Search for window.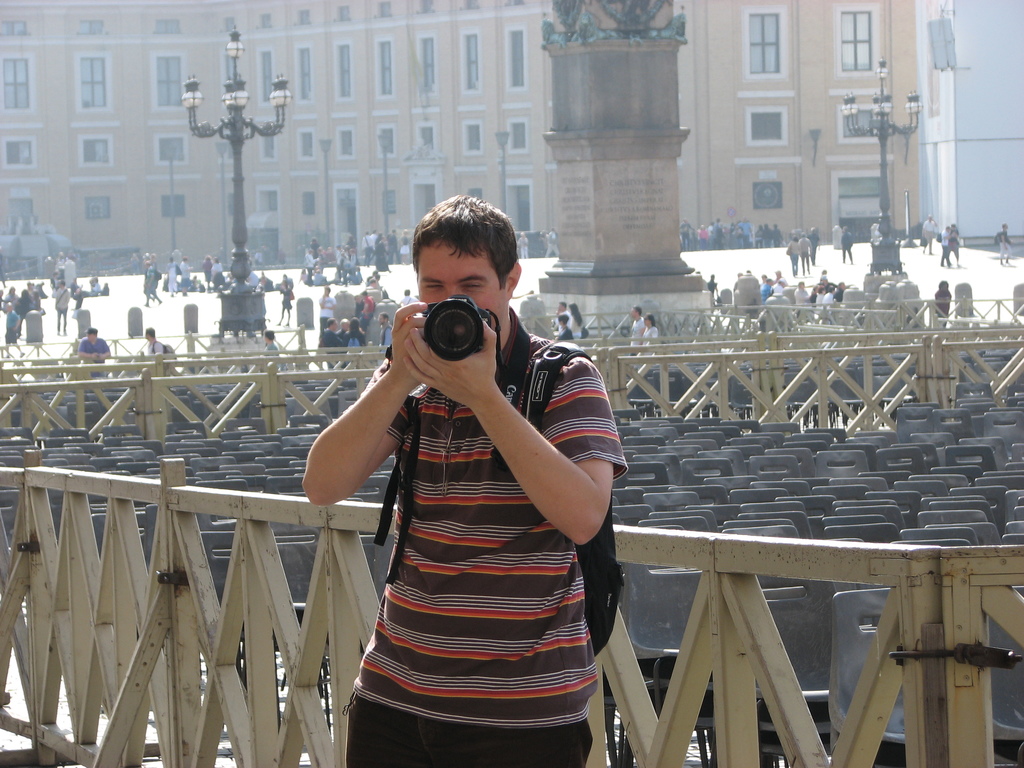
Found at l=412, t=124, r=435, b=152.
